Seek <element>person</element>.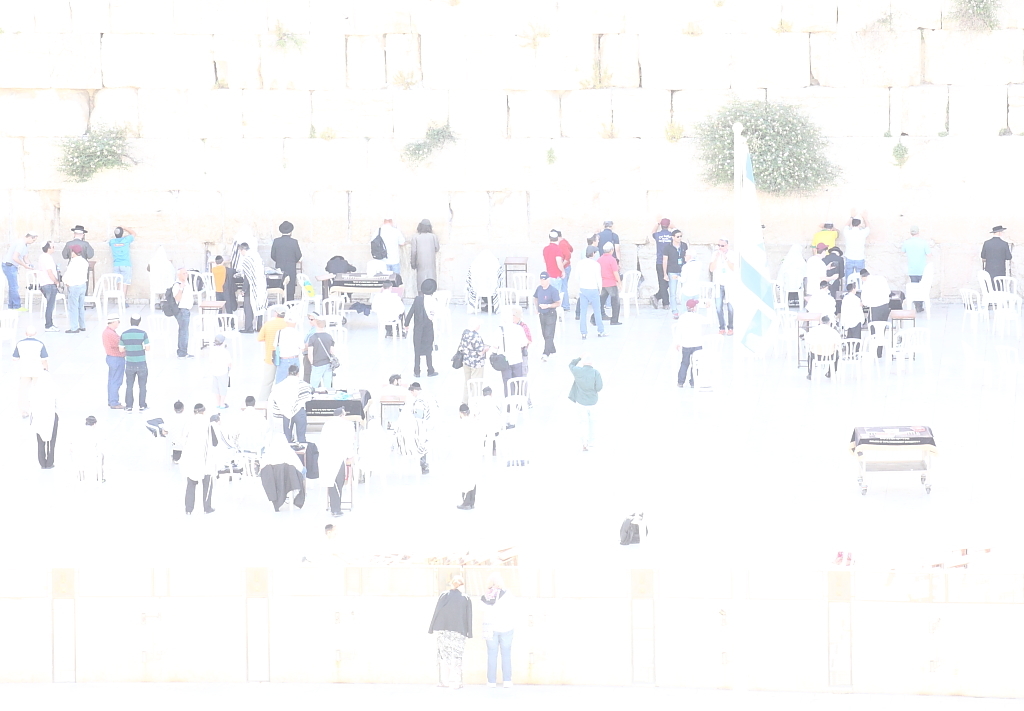
661/227/690/318.
